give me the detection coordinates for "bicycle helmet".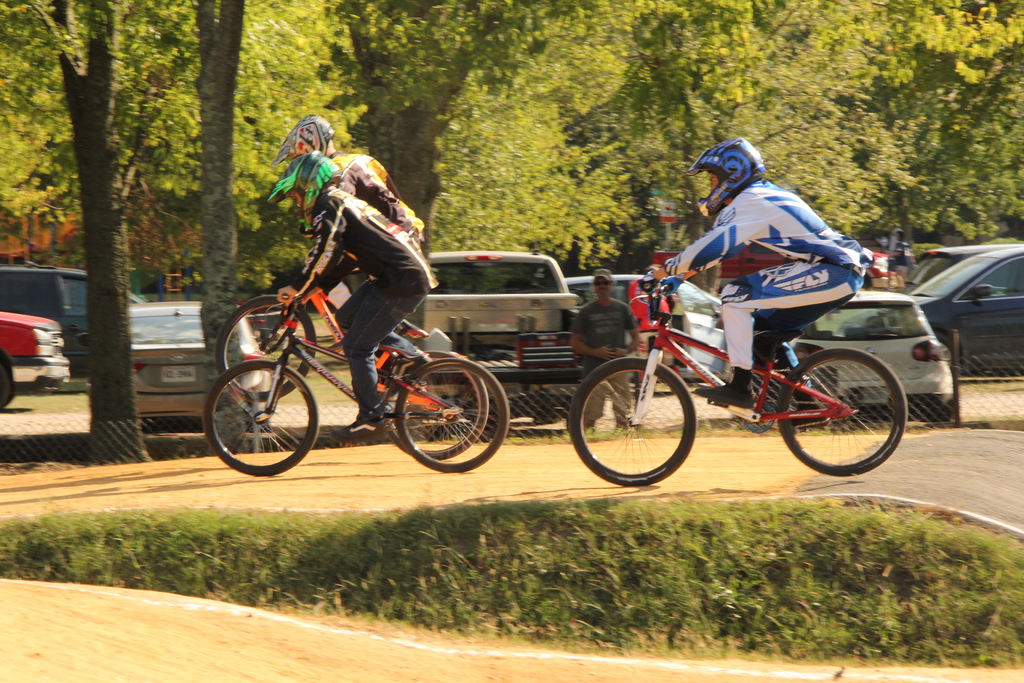
pyautogui.locateOnScreen(274, 117, 336, 158).
